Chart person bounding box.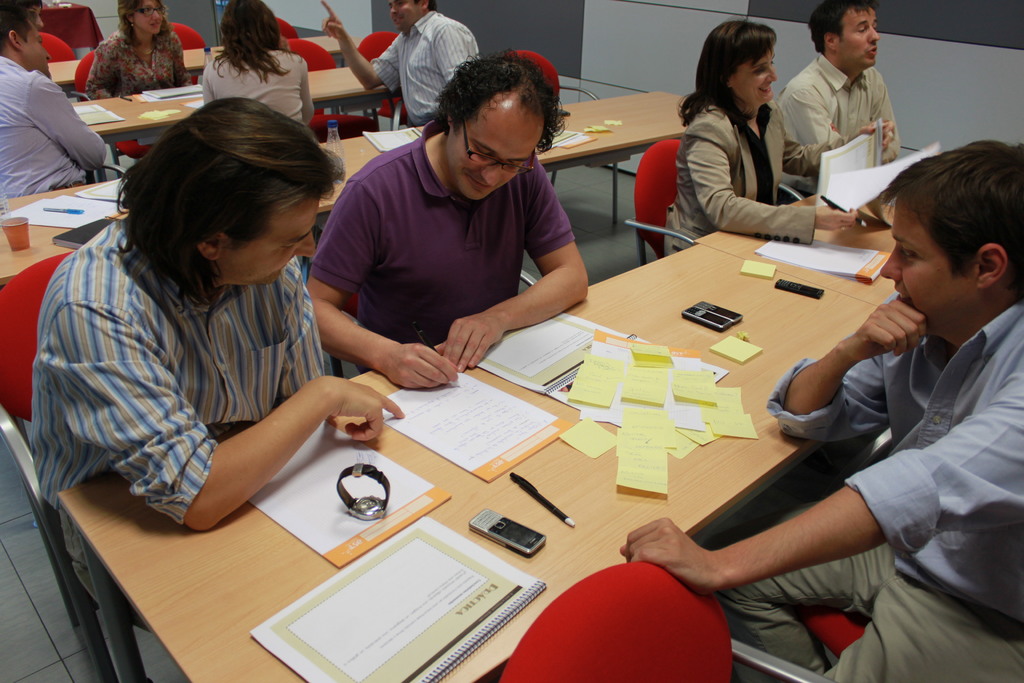
Charted: Rect(0, 1, 102, 190).
